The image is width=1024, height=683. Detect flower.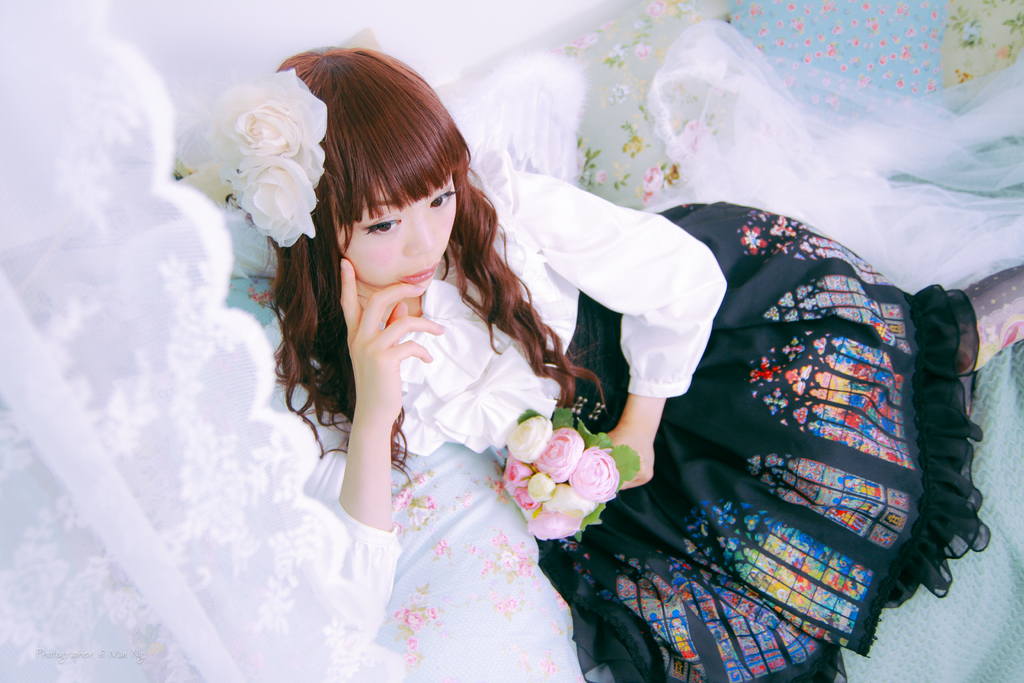
Detection: {"x1": 527, "y1": 509, "x2": 585, "y2": 545}.
